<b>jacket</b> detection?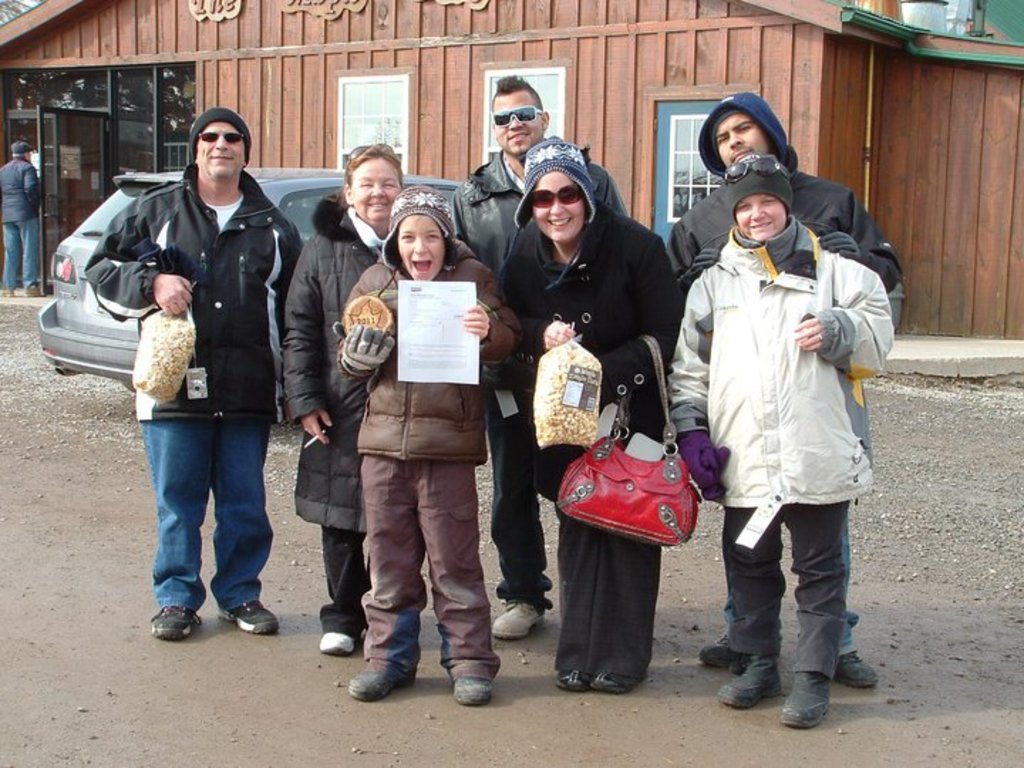
region(678, 169, 905, 287)
